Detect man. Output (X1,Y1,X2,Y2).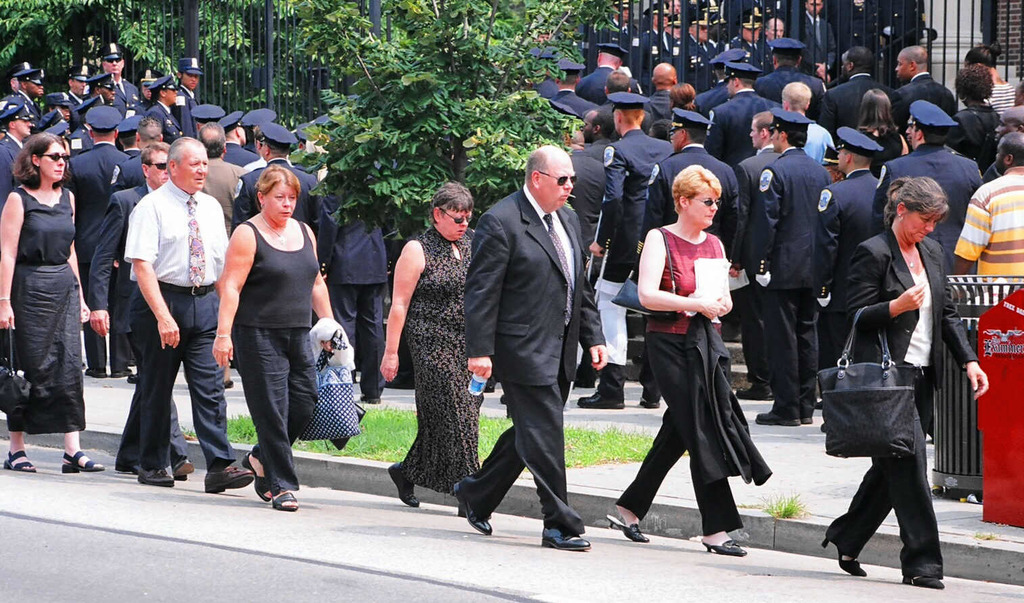
(948,130,1023,293).
